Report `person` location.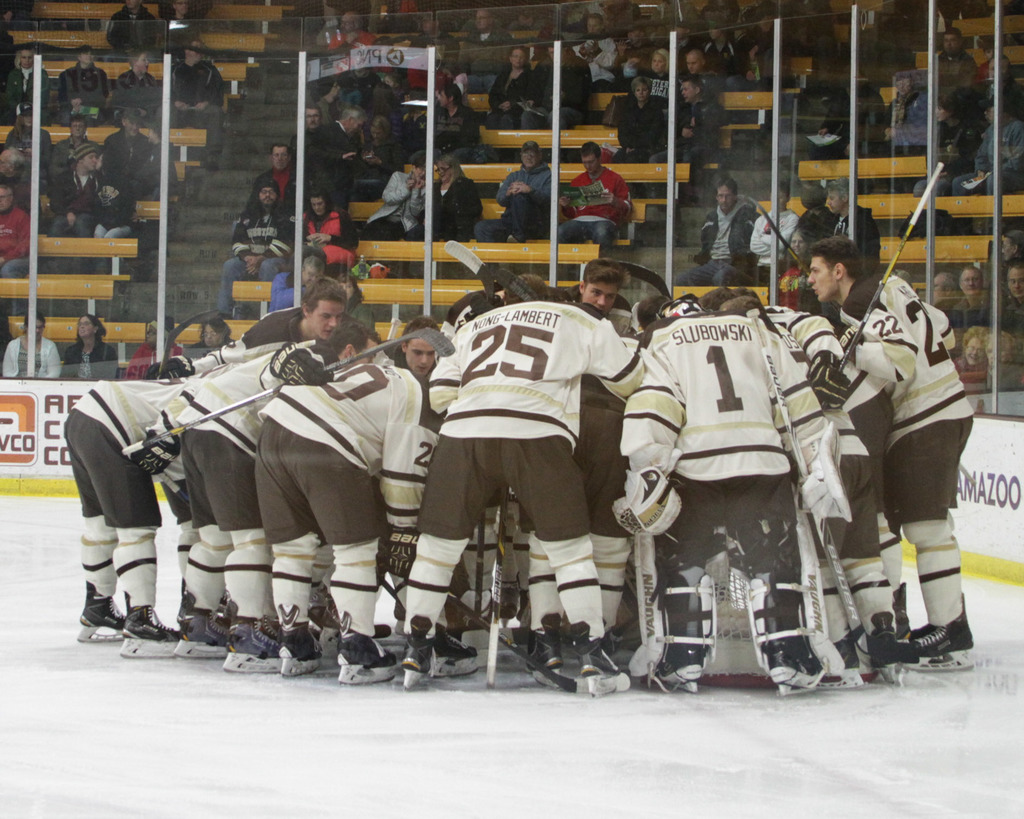
Report: (left=0, top=312, right=55, bottom=374).
